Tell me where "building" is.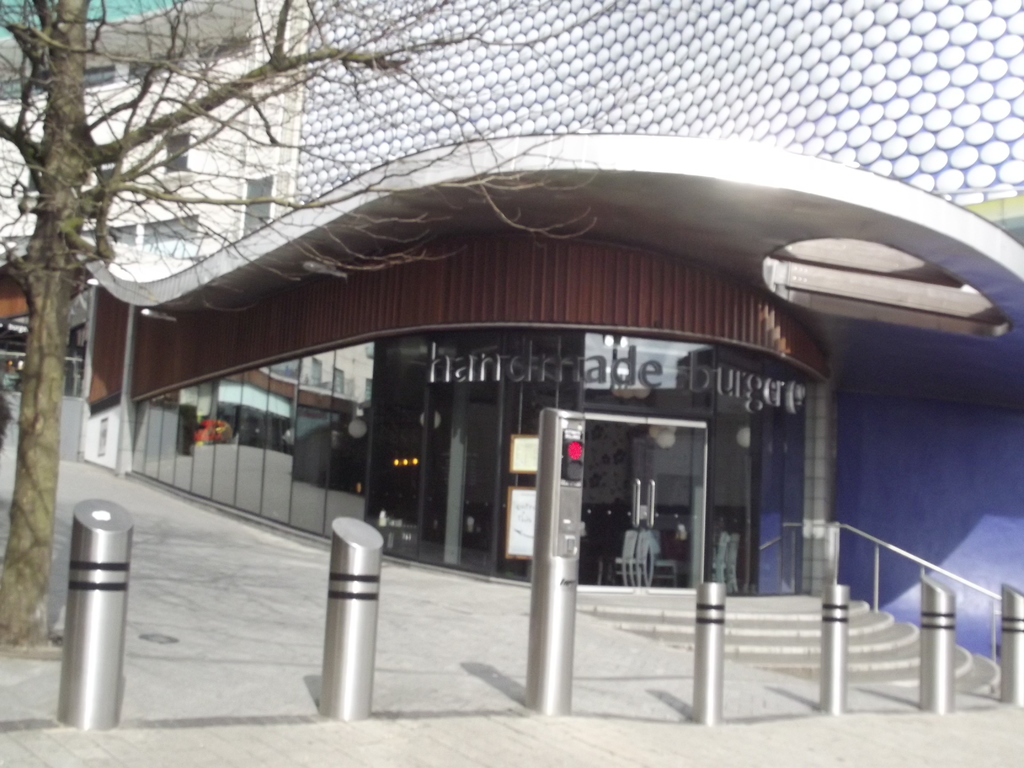
"building" is at left=0, top=0, right=1023, bottom=673.
